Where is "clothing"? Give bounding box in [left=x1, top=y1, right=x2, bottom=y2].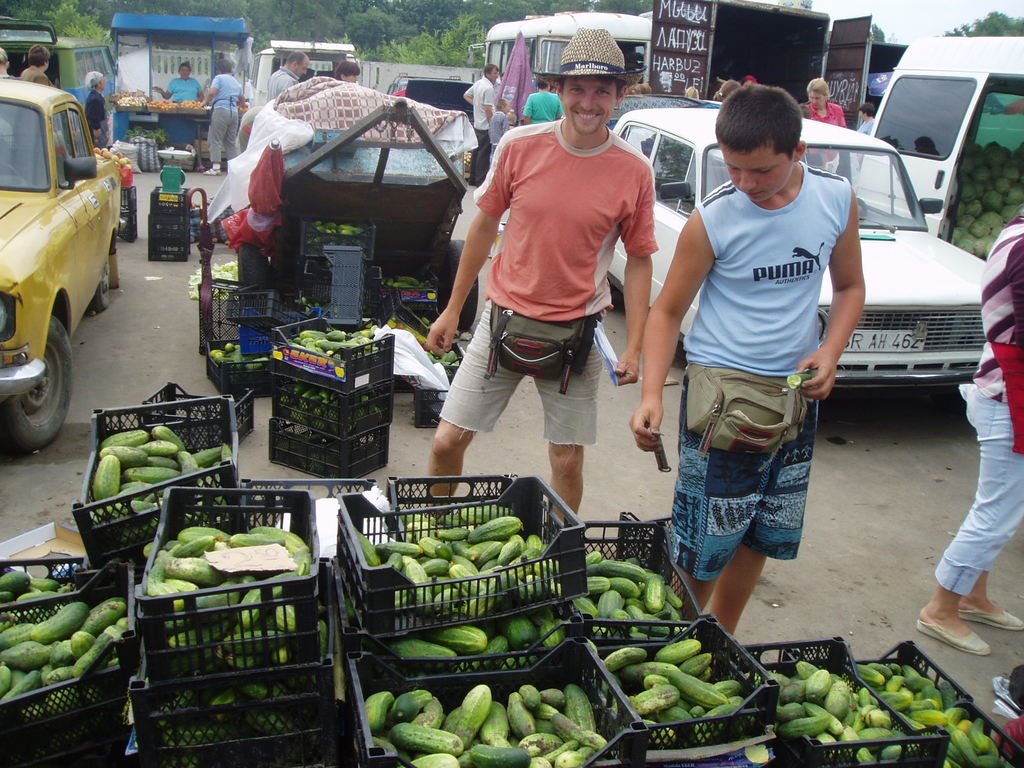
[left=444, top=88, right=654, bottom=447].
